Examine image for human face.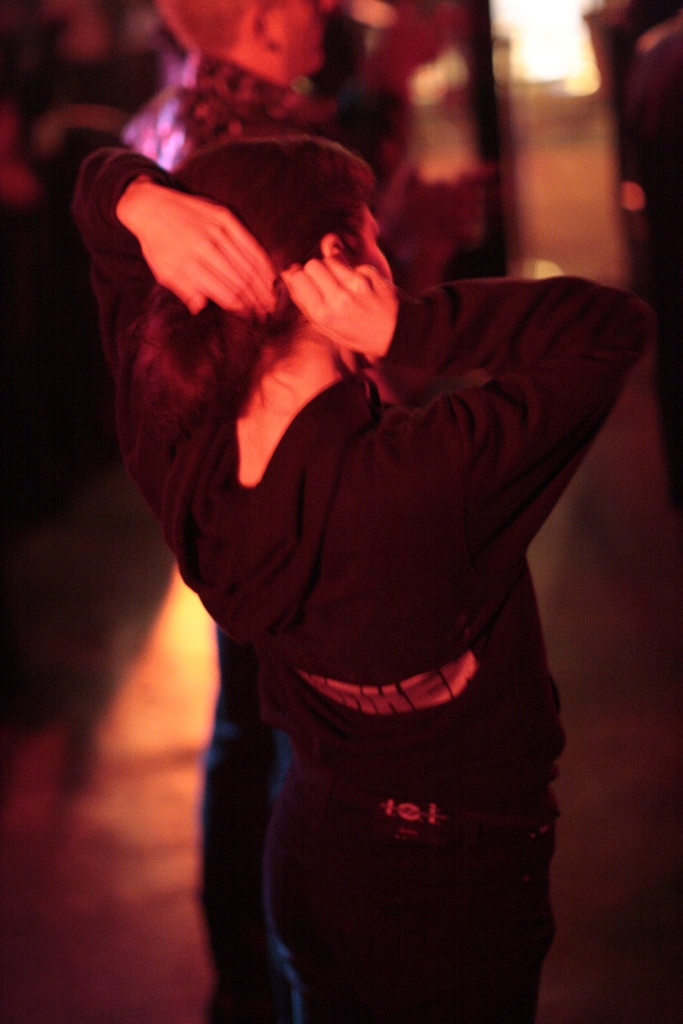
Examination result: locate(343, 223, 389, 284).
